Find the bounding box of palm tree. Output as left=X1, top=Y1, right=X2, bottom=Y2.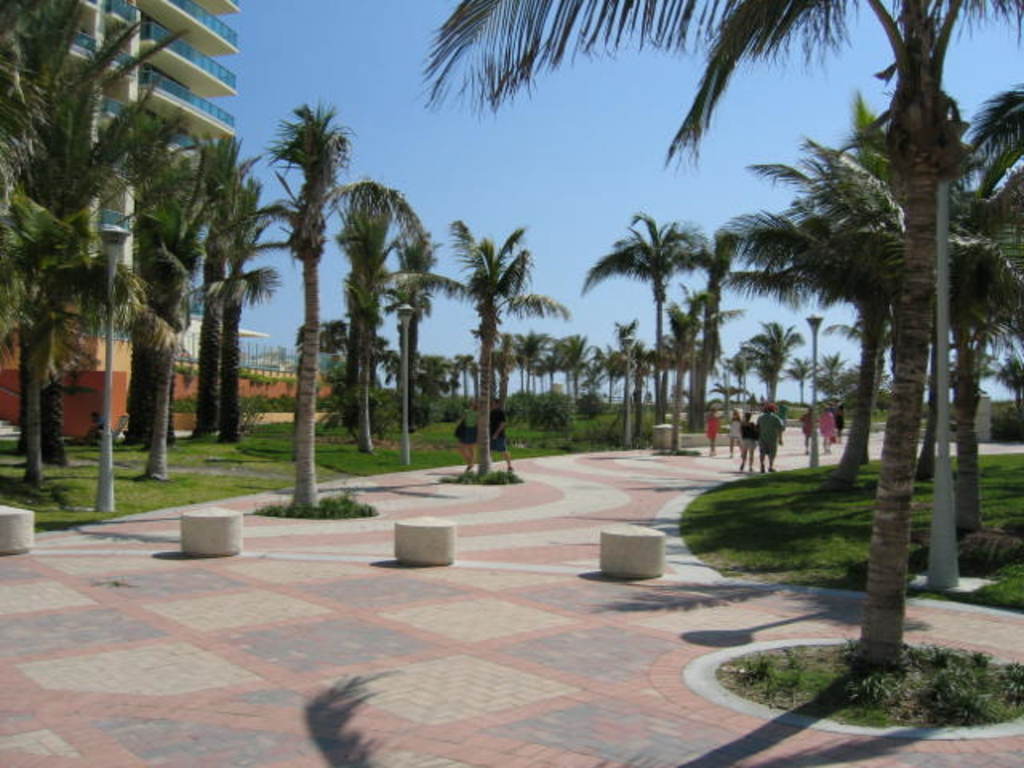
left=274, top=117, right=336, bottom=451.
